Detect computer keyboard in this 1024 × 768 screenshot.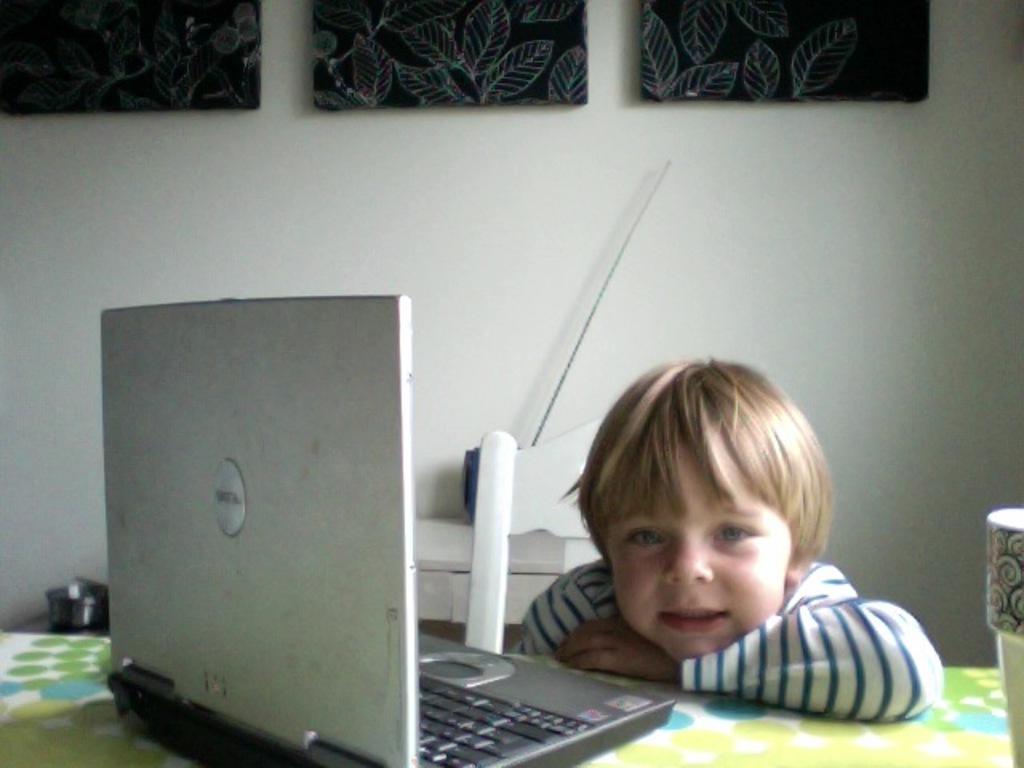
Detection: crop(421, 666, 595, 766).
